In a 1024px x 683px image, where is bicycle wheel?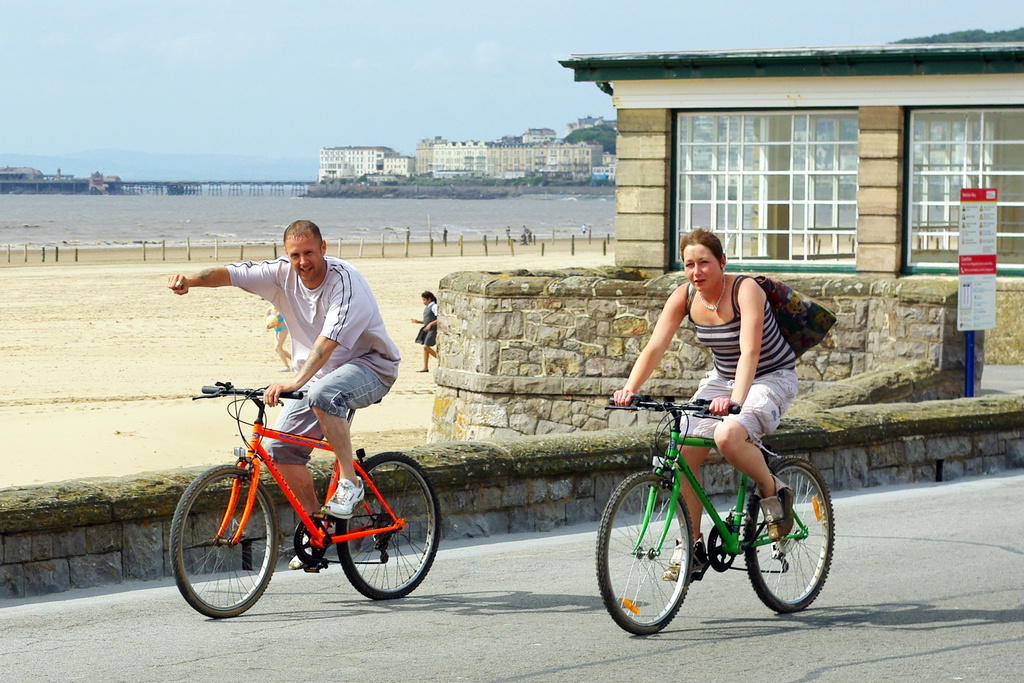
bbox=[595, 467, 696, 635].
